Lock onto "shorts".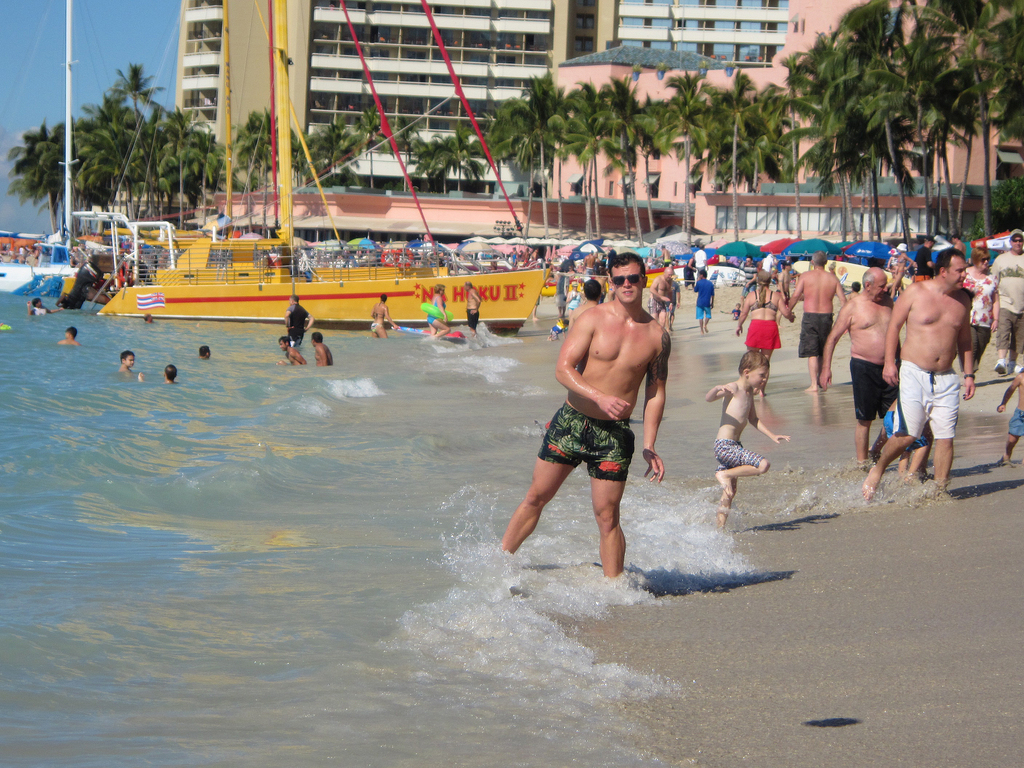
Locked: (x1=539, y1=418, x2=652, y2=493).
